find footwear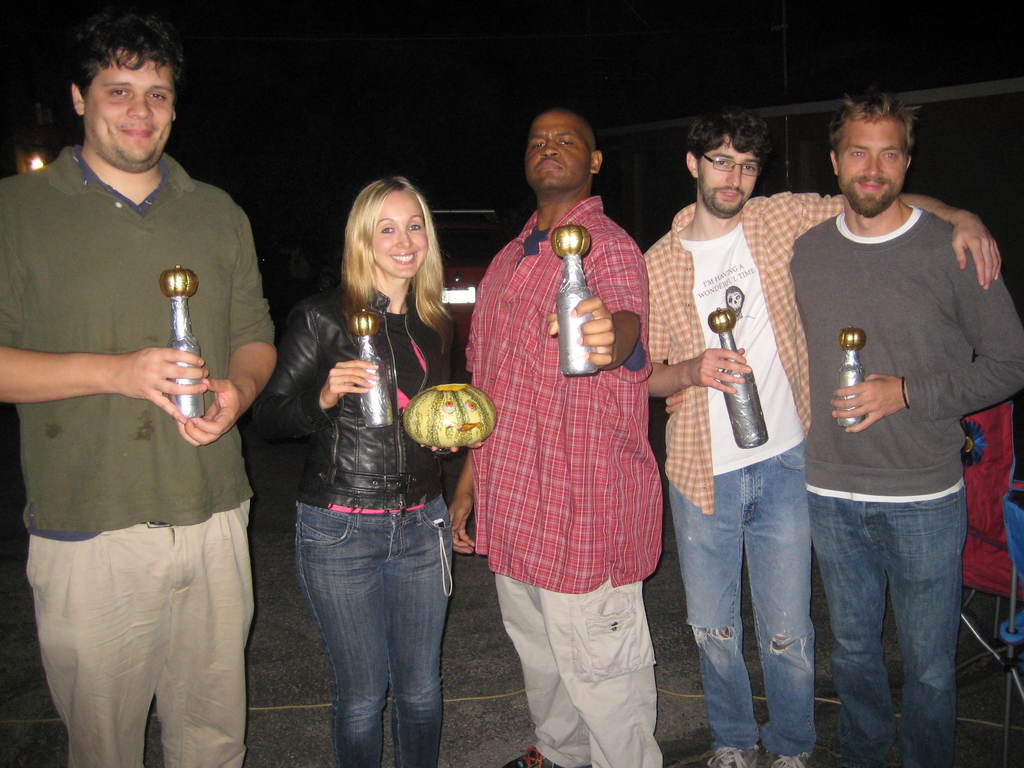
detection(765, 751, 814, 767)
